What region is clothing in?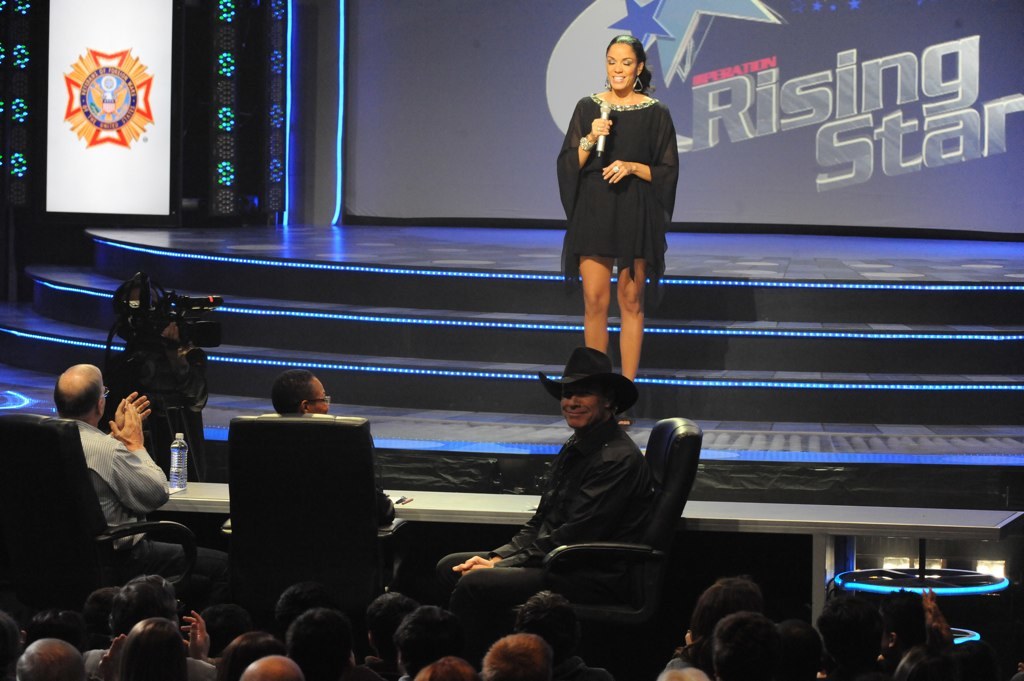
[x1=75, y1=649, x2=214, y2=680].
